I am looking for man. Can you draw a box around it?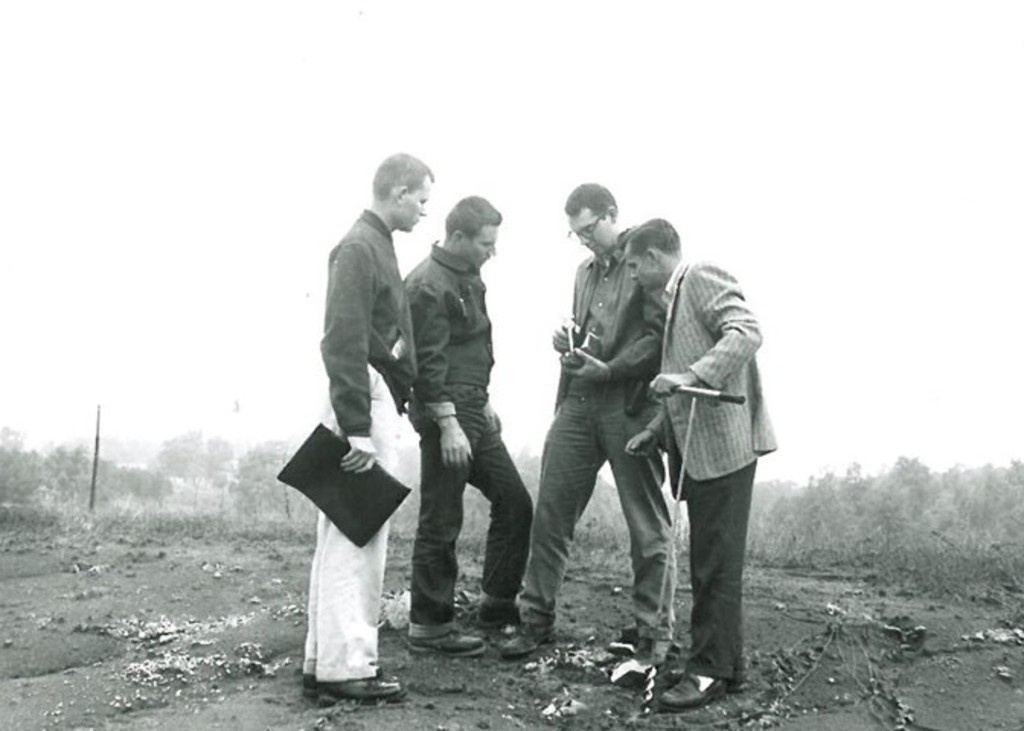
Sure, the bounding box is bbox(395, 186, 541, 661).
